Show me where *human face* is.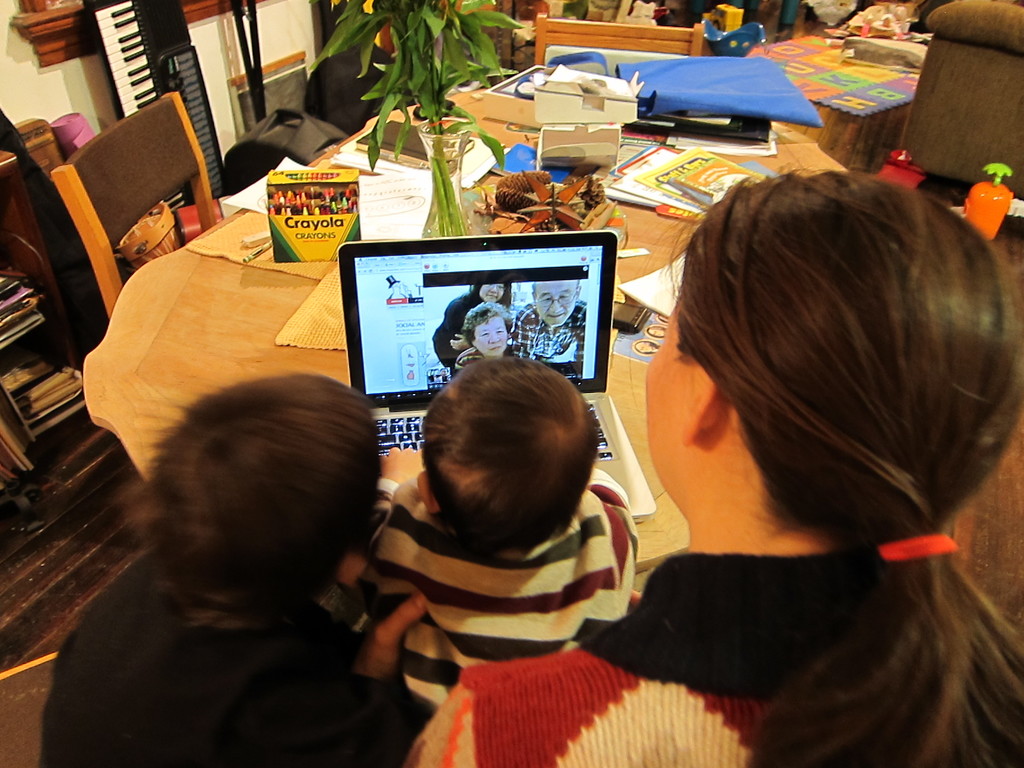
*human face* is at [472, 314, 509, 357].
